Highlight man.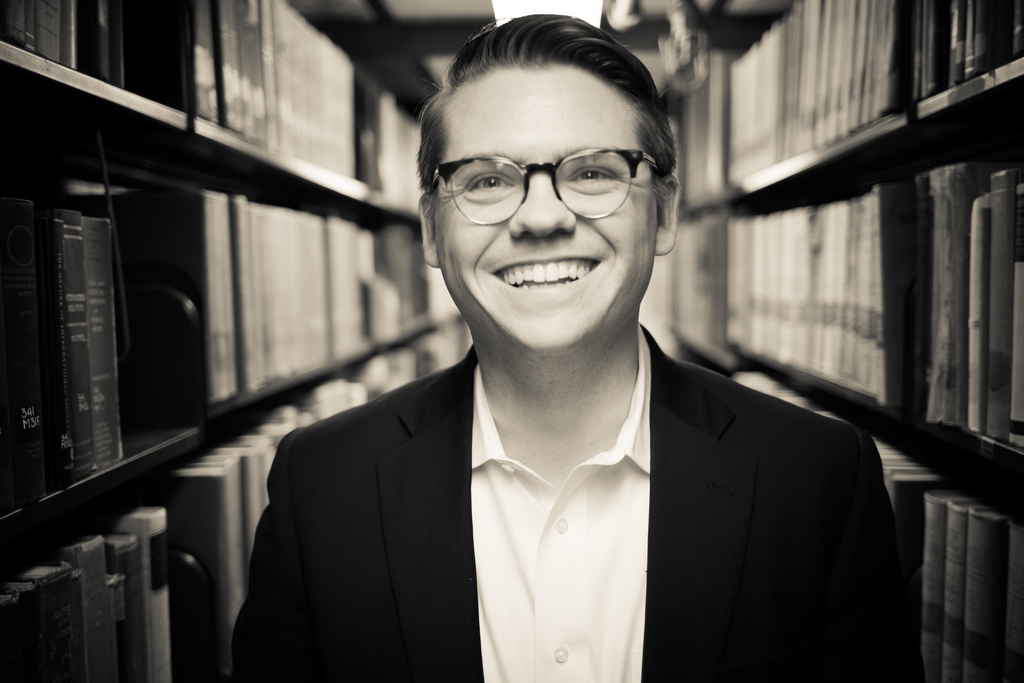
Highlighted region: box=[202, 35, 898, 662].
